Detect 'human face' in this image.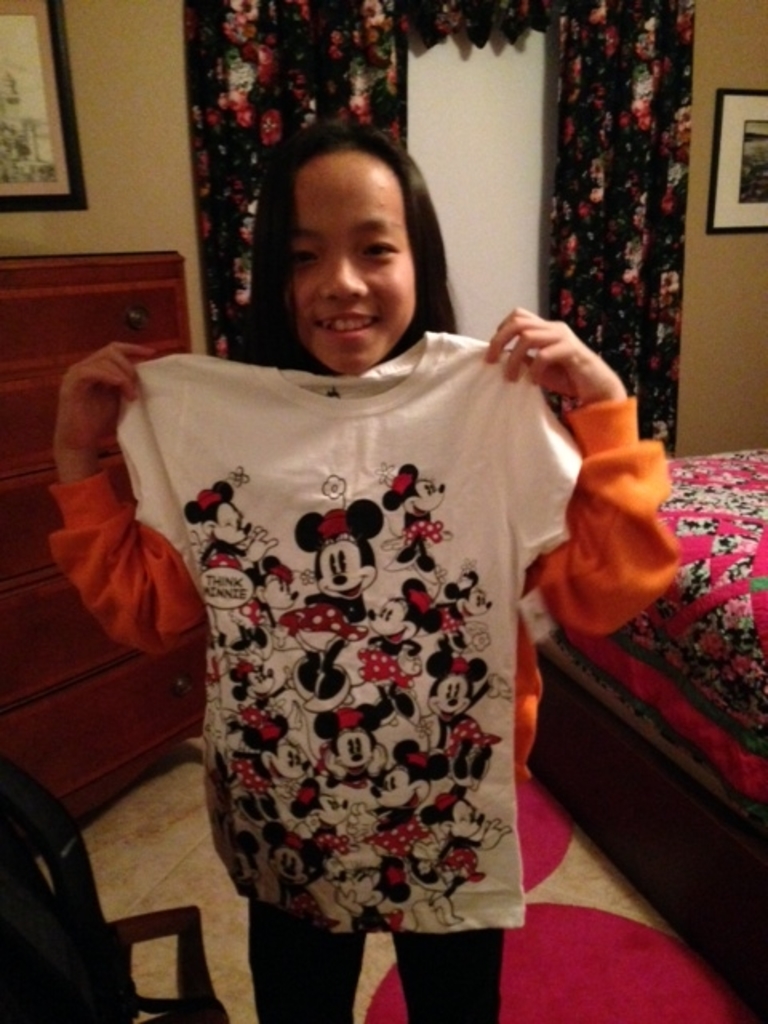
Detection: {"x1": 291, "y1": 147, "x2": 416, "y2": 373}.
